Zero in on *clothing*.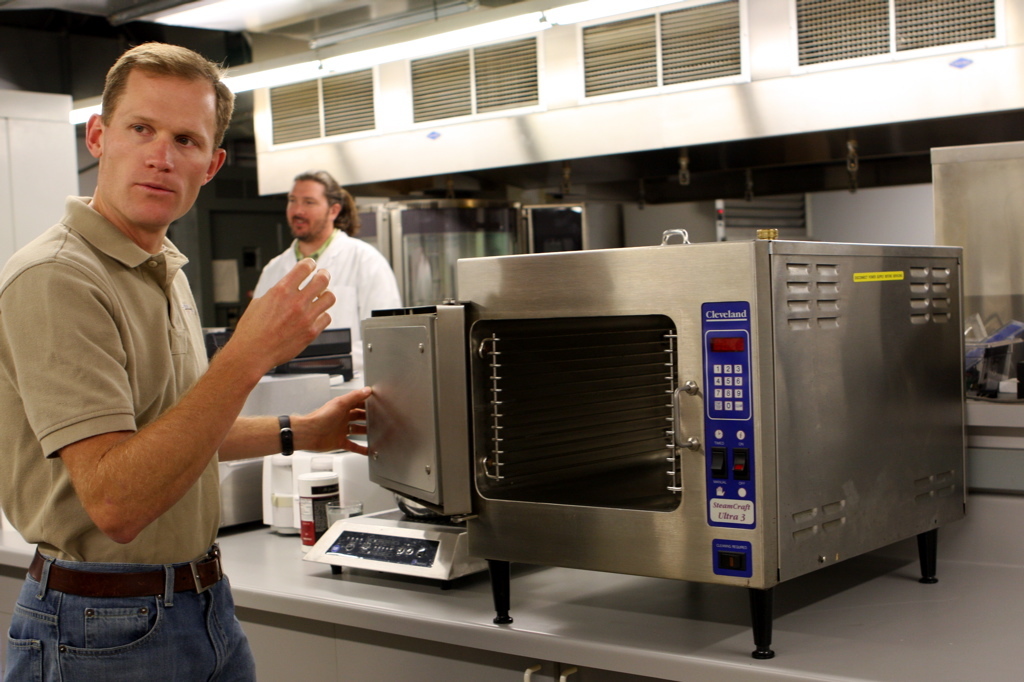
Zeroed in: [261, 235, 398, 378].
